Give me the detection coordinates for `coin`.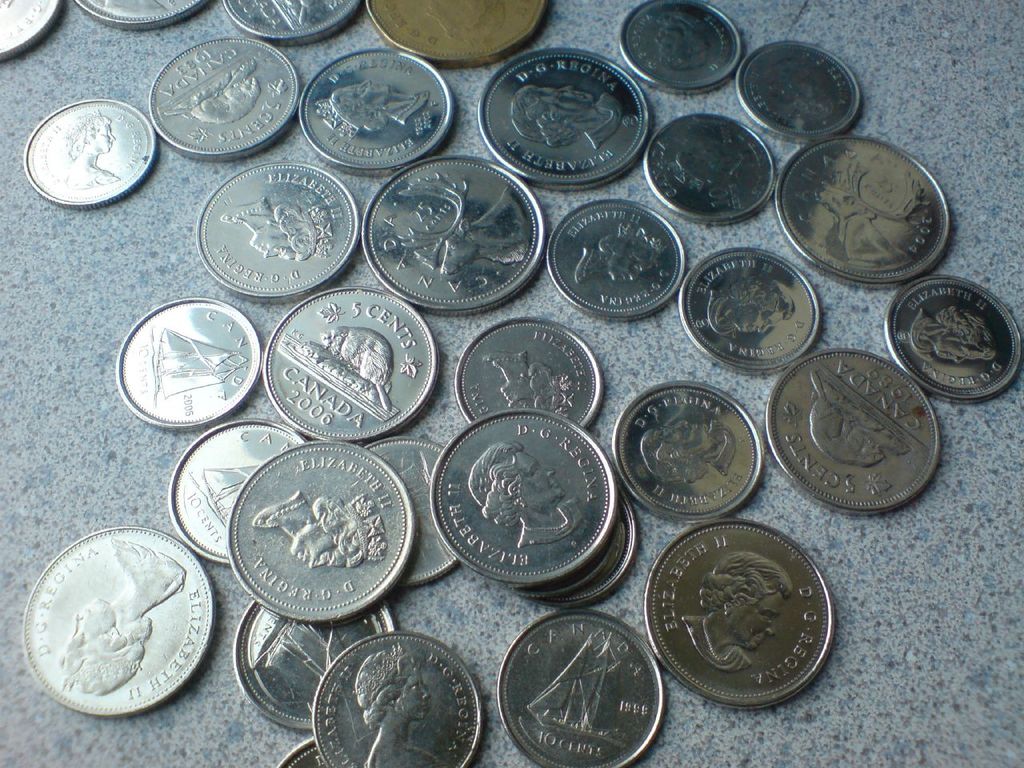
box(369, 0, 550, 69).
